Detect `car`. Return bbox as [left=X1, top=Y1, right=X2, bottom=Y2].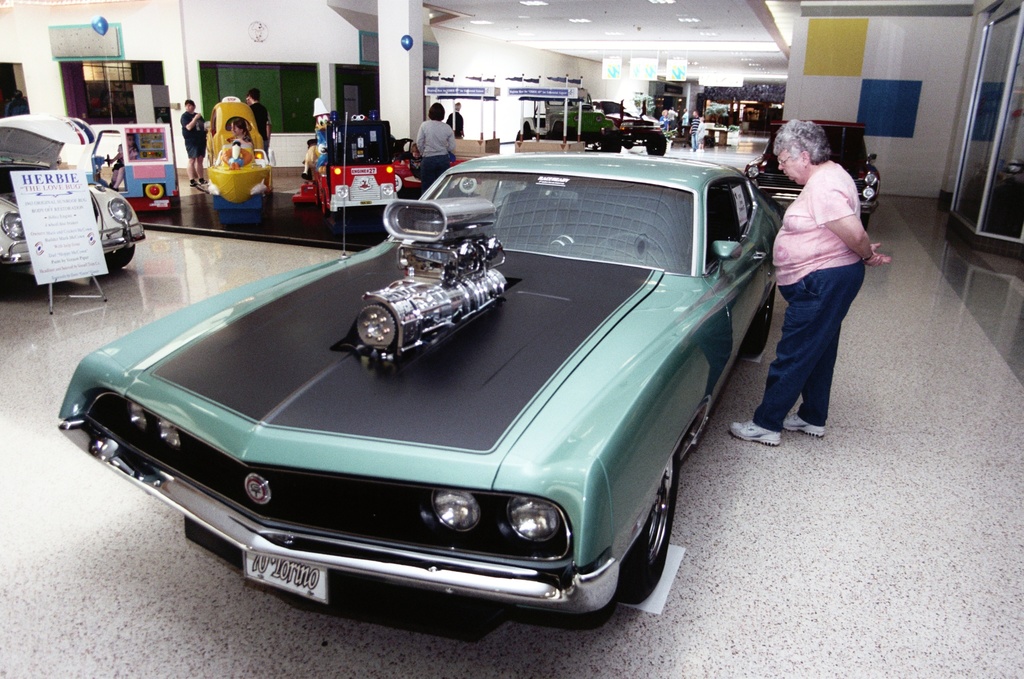
[left=292, top=123, right=436, bottom=214].
